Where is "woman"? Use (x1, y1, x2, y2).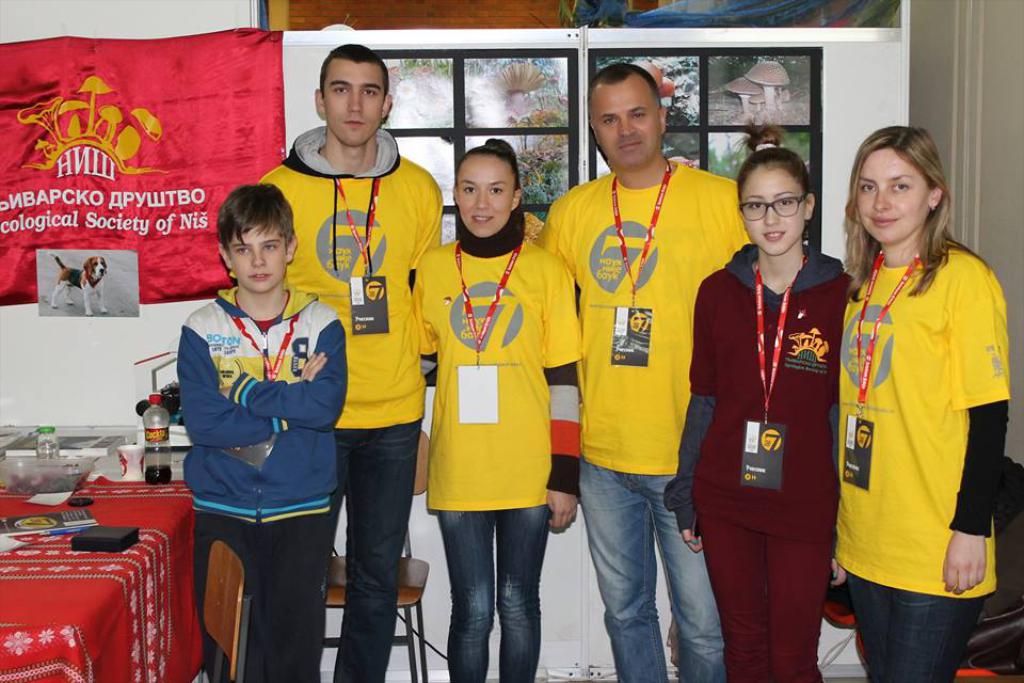
(406, 140, 590, 682).
